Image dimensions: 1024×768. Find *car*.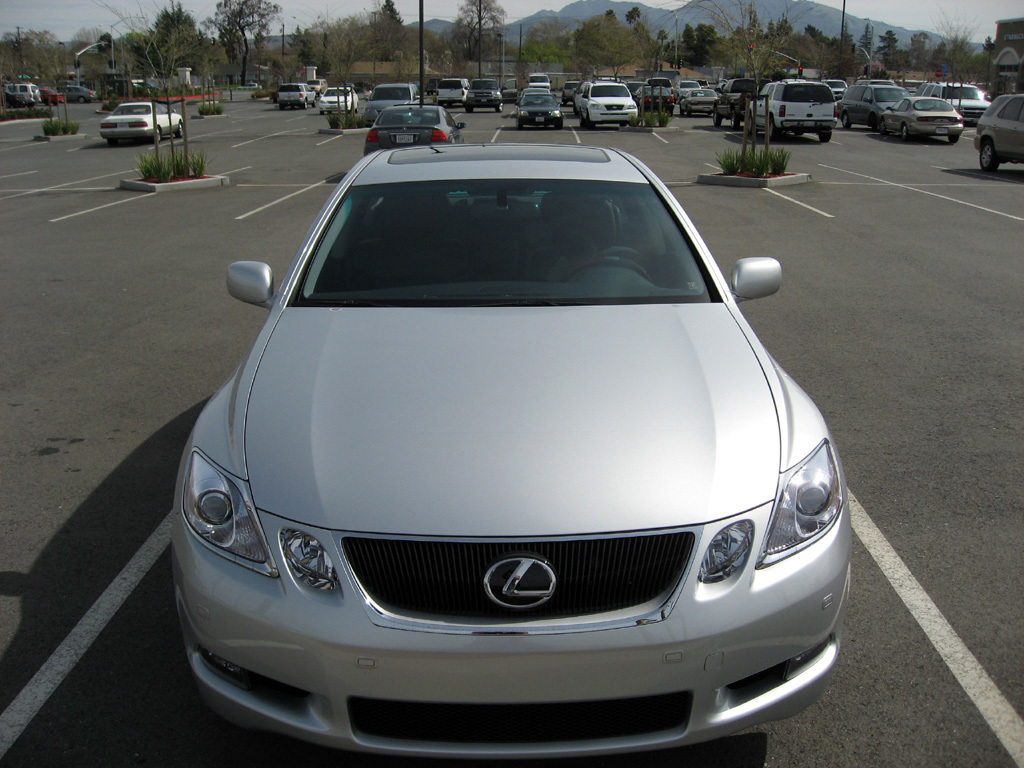
rect(360, 100, 461, 155).
